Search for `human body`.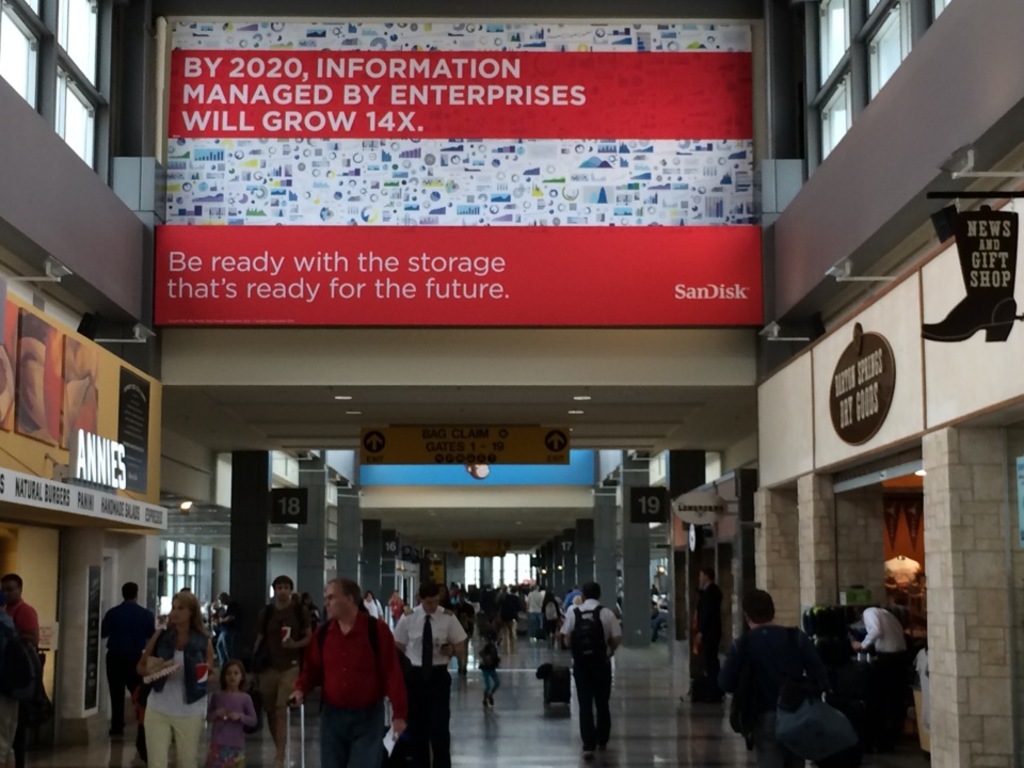
Found at box(211, 659, 257, 763).
